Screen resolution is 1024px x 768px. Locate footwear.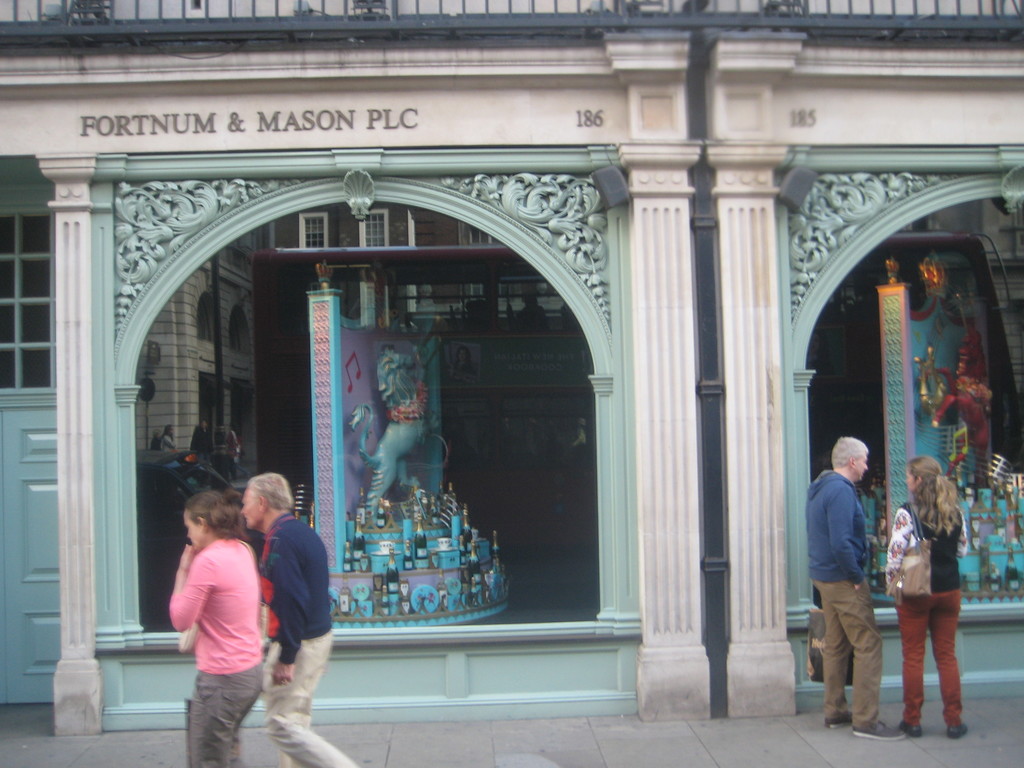
select_region(824, 710, 853, 732).
